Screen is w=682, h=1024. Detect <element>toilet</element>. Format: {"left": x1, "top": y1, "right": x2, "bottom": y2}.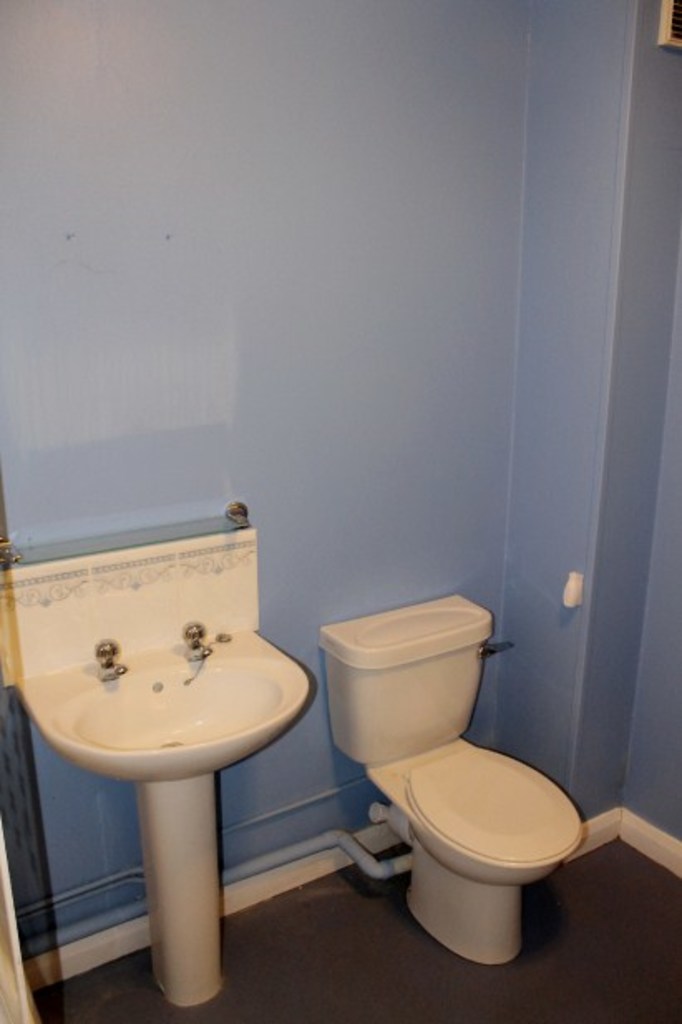
{"left": 365, "top": 732, "right": 581, "bottom": 963}.
